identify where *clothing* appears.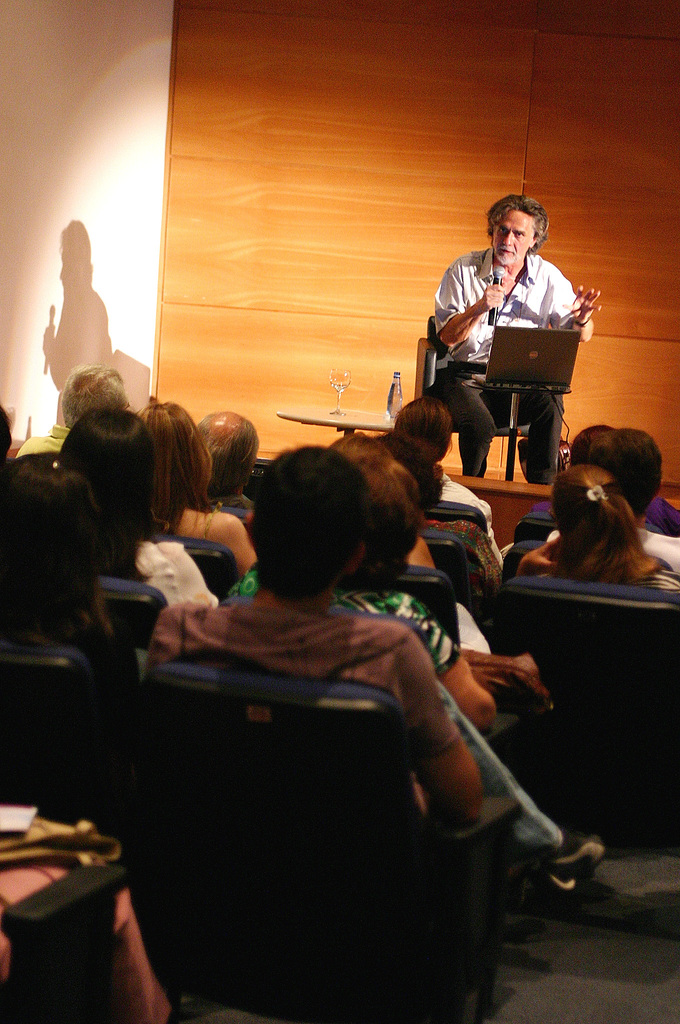
Appears at [435, 476, 508, 570].
